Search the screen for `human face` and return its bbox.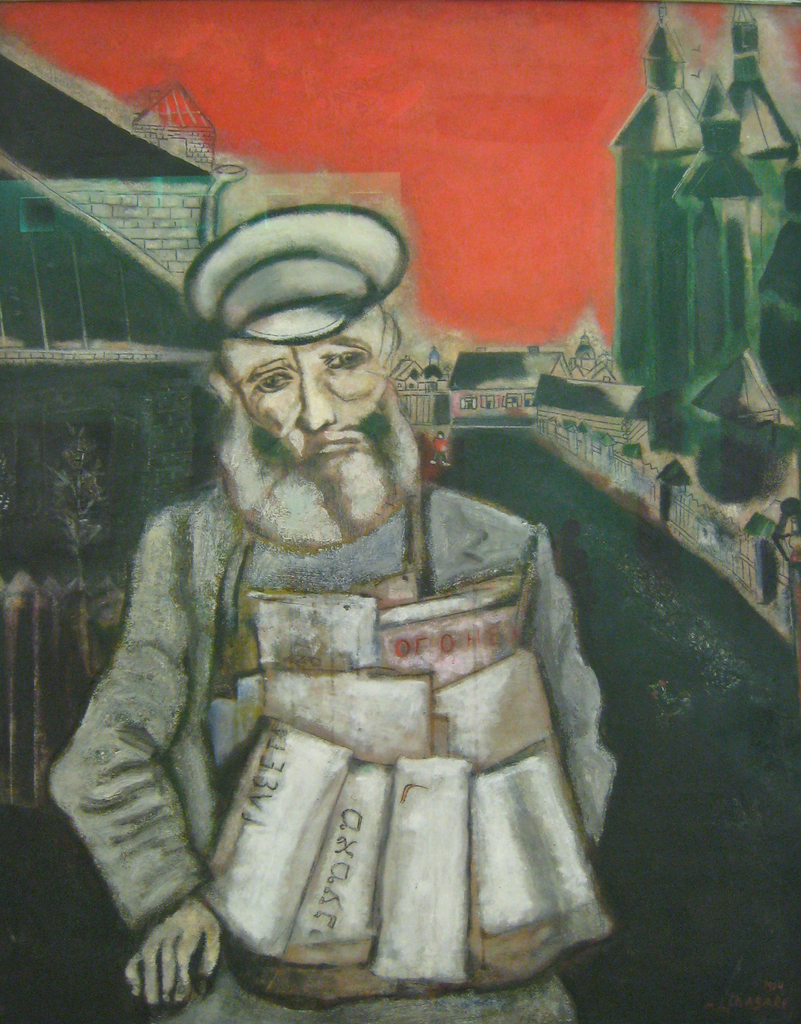
Found: region(219, 316, 381, 483).
